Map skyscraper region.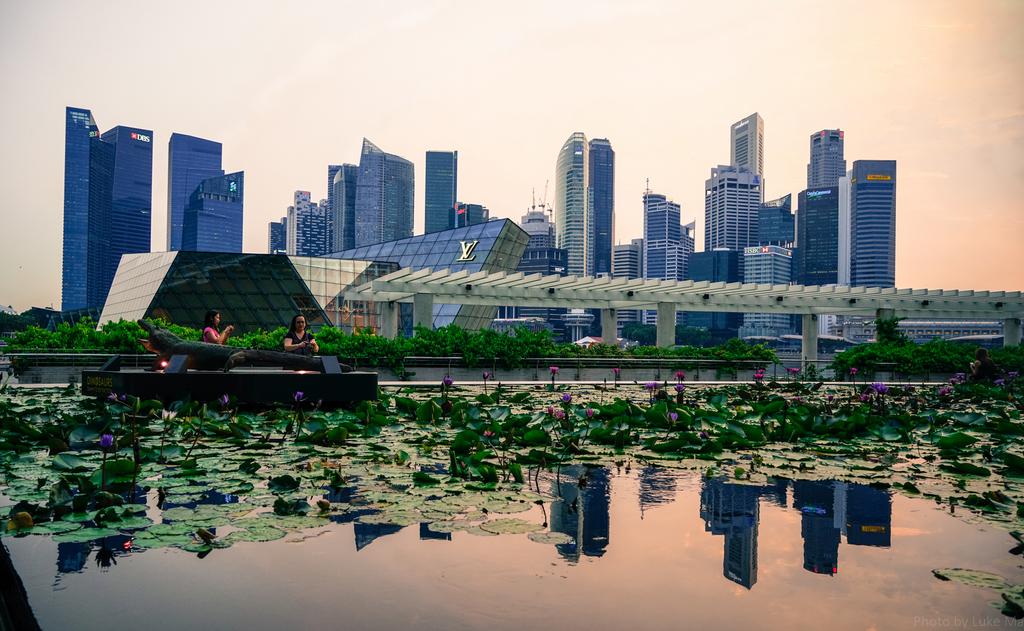
Mapped to <region>323, 161, 357, 252</region>.
